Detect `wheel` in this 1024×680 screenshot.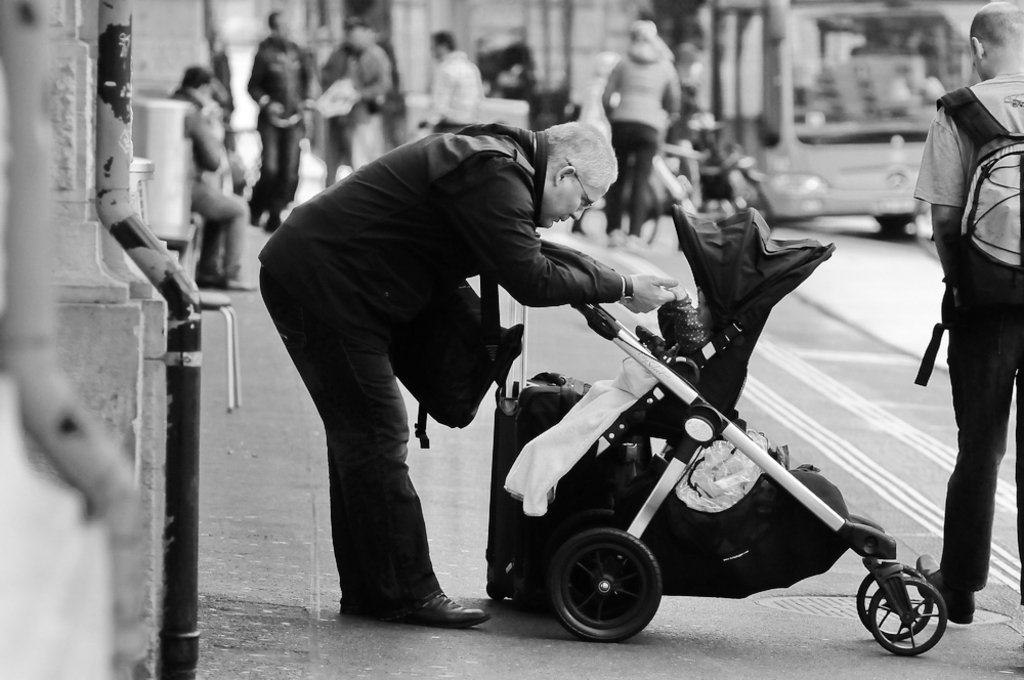
Detection: left=548, top=527, right=681, bottom=641.
